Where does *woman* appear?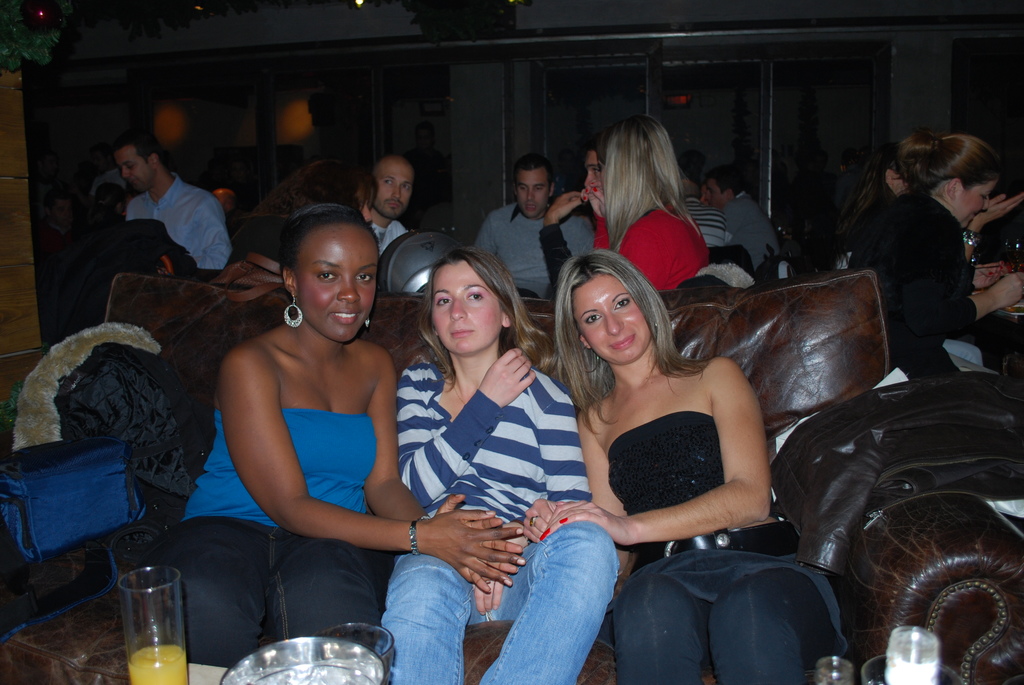
Appears at box(847, 127, 1023, 384).
